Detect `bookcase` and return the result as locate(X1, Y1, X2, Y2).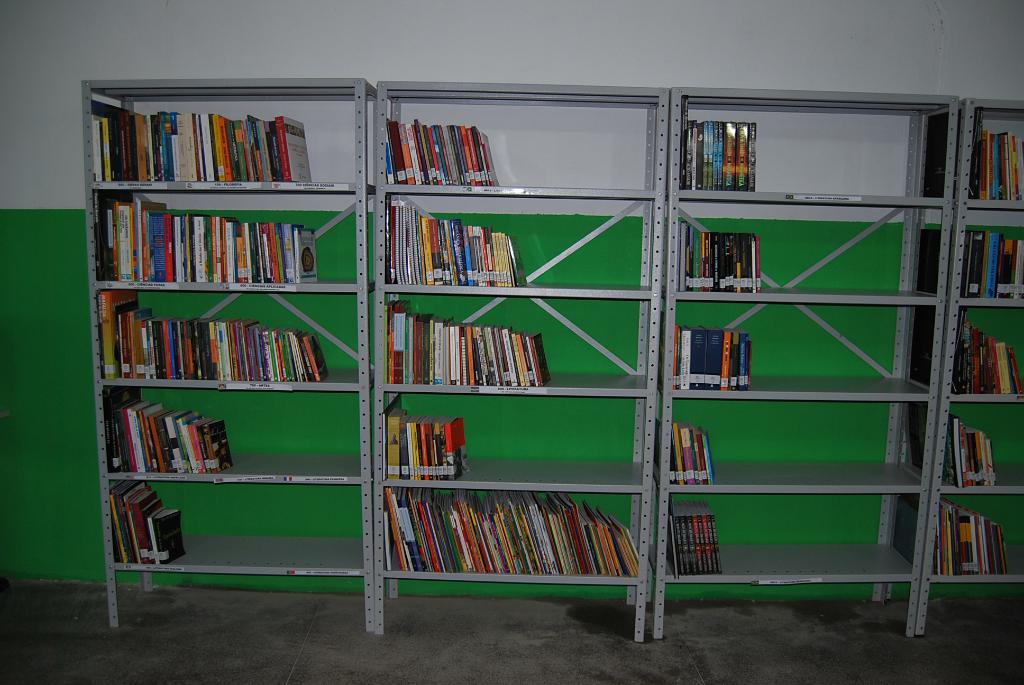
locate(77, 76, 374, 638).
